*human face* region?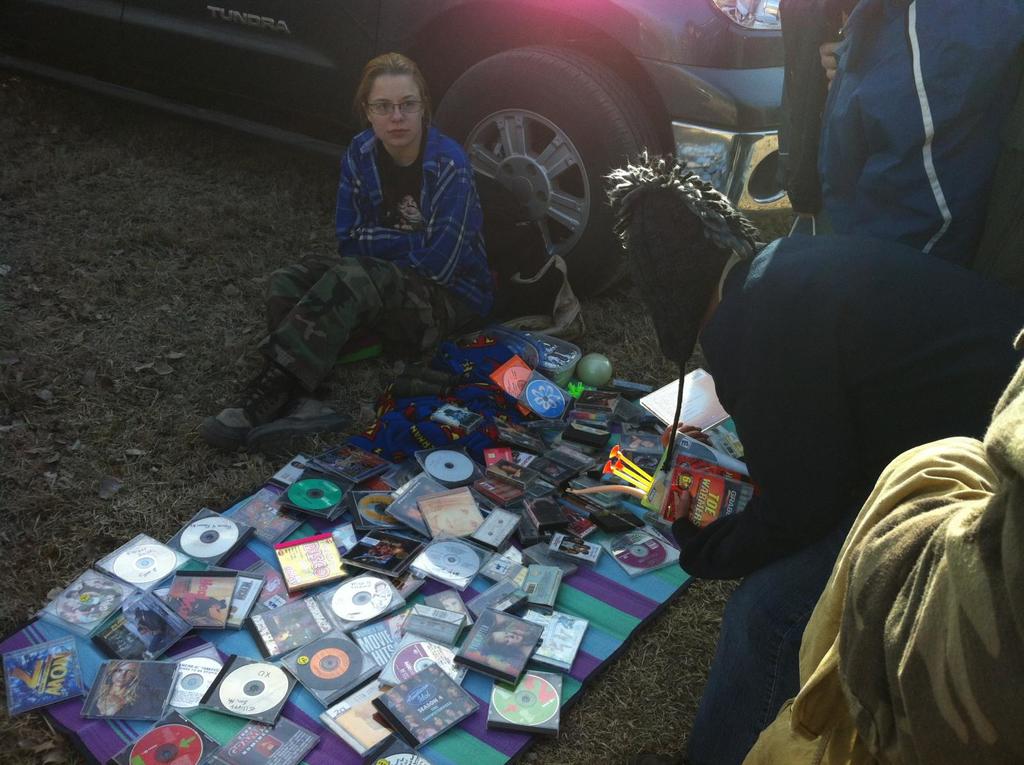
366/73/419/147
